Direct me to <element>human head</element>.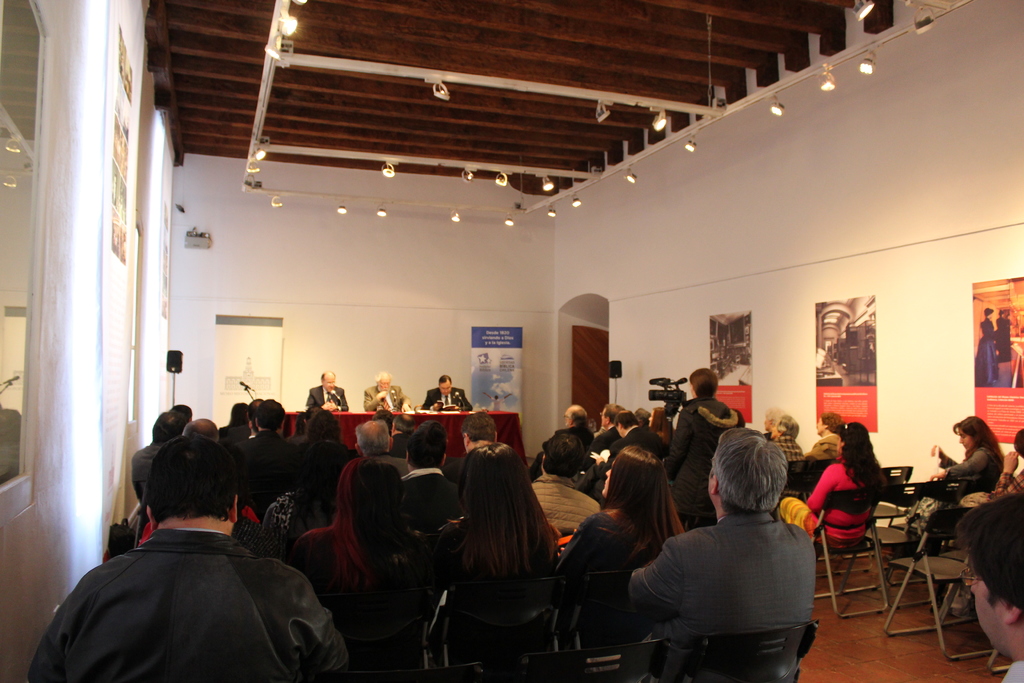
Direction: (x1=259, y1=399, x2=288, y2=432).
